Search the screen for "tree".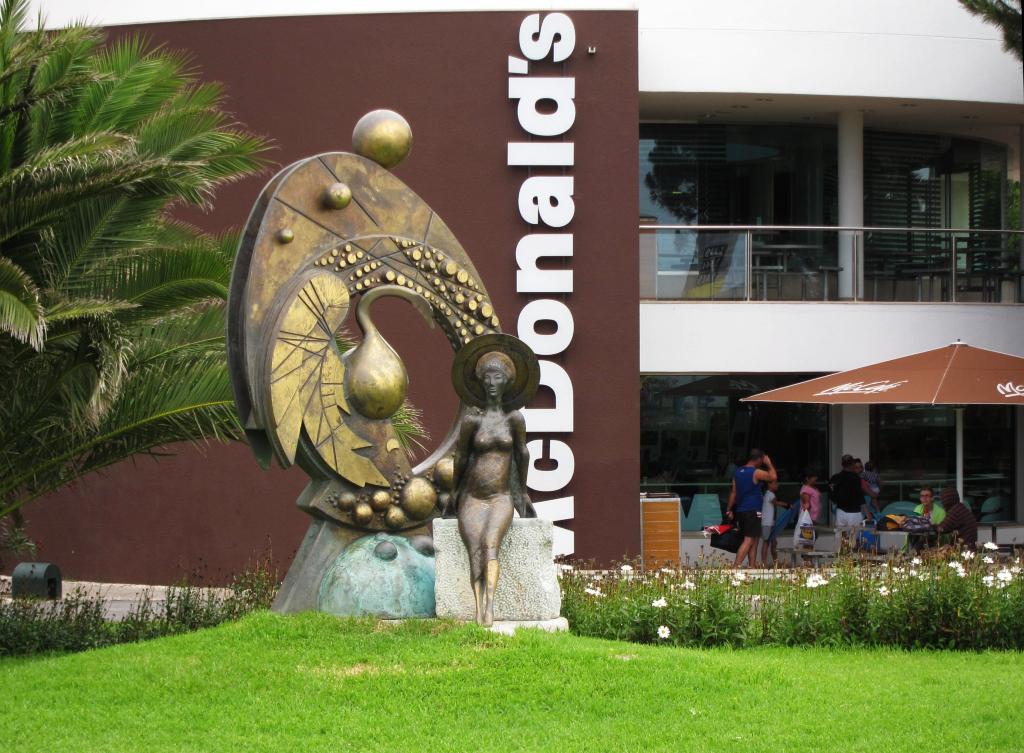
Found at [934,0,1023,83].
